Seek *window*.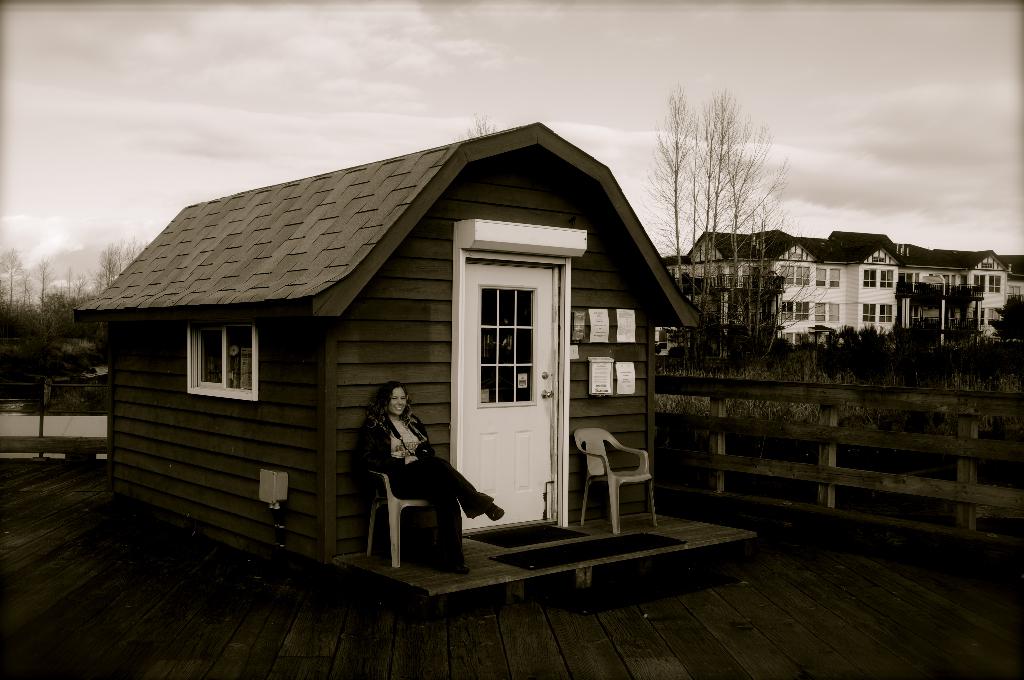
crop(795, 302, 810, 320).
